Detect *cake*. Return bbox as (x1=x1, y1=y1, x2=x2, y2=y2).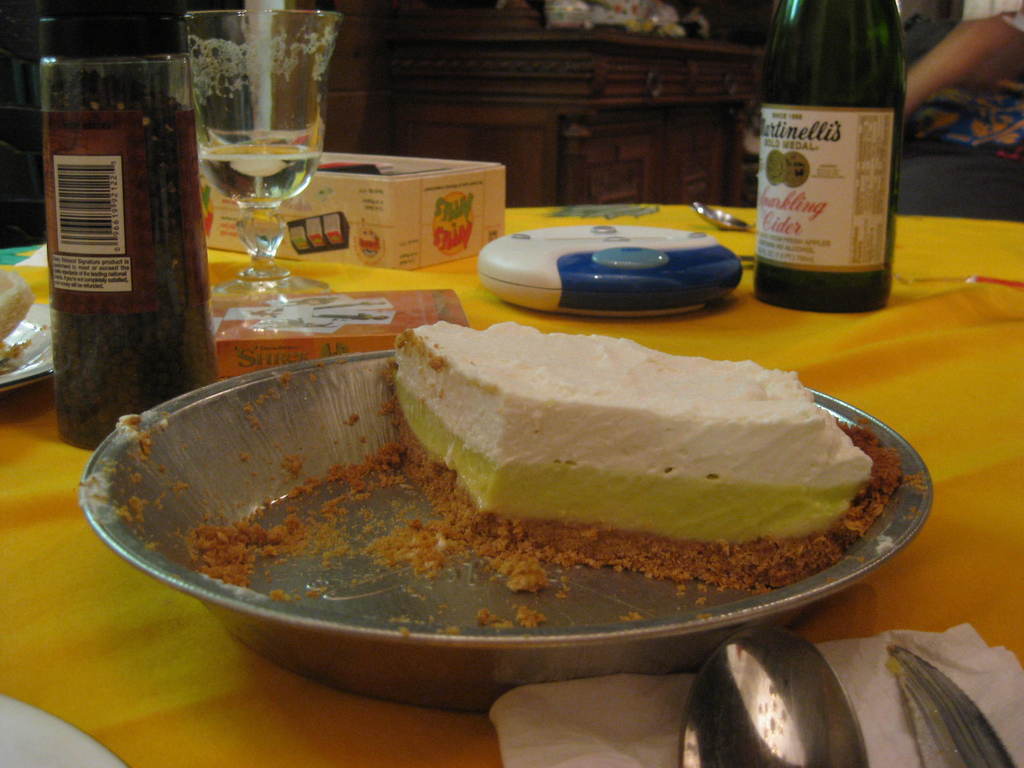
(x1=386, y1=320, x2=878, y2=595).
